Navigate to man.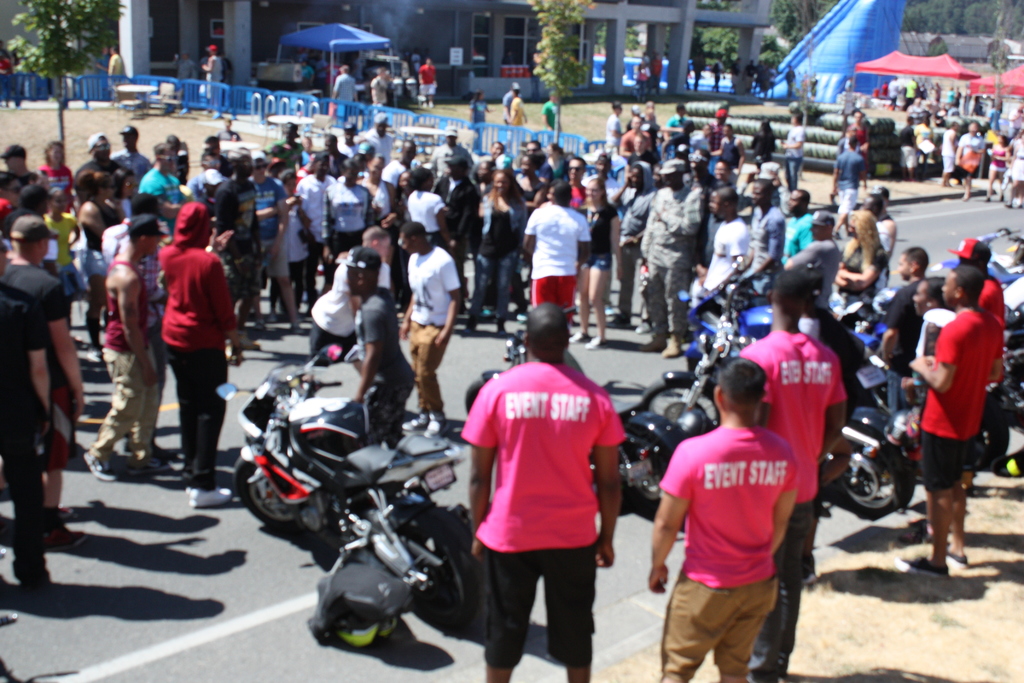
Navigation target: 317, 58, 337, 88.
